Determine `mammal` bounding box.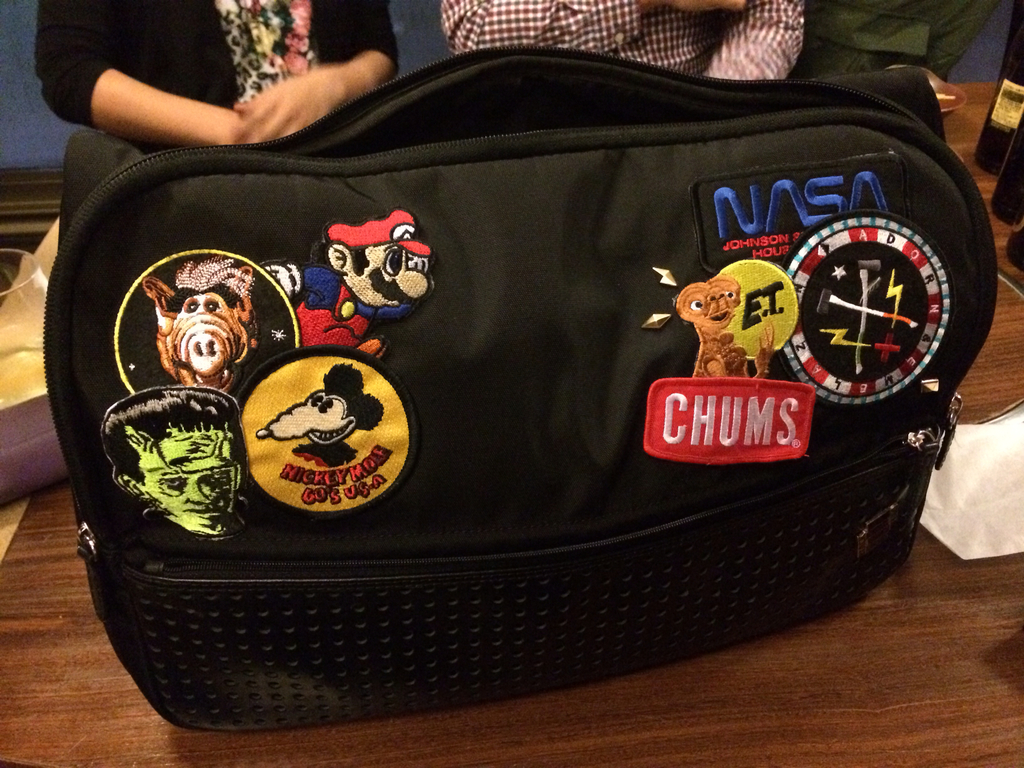
Determined: <bbox>646, 266, 779, 385</bbox>.
